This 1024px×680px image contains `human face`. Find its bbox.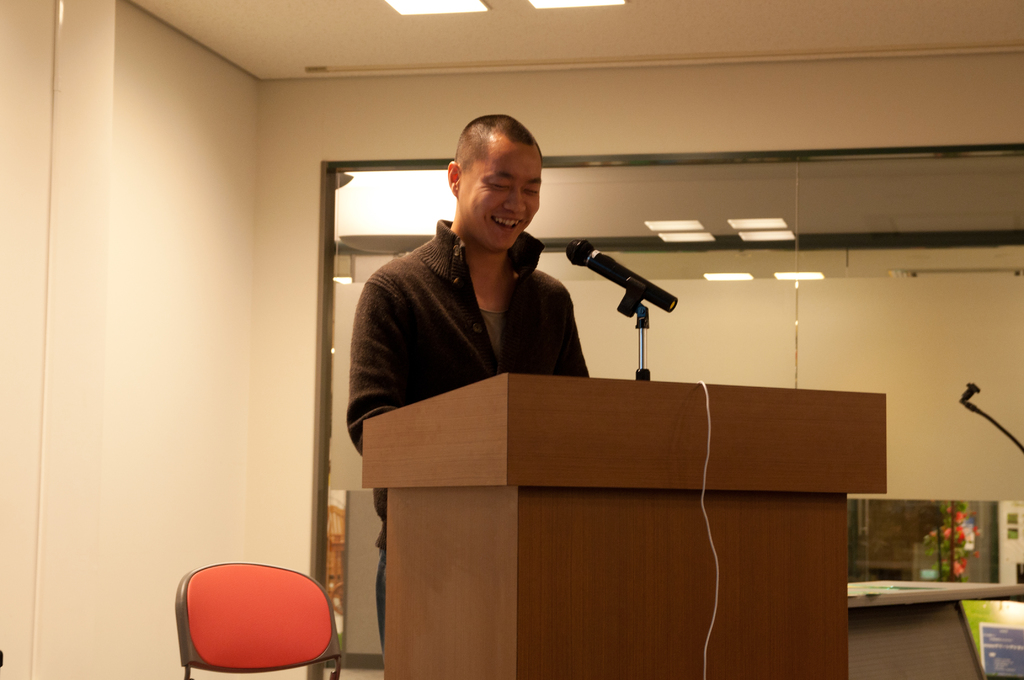
crop(457, 134, 547, 255).
